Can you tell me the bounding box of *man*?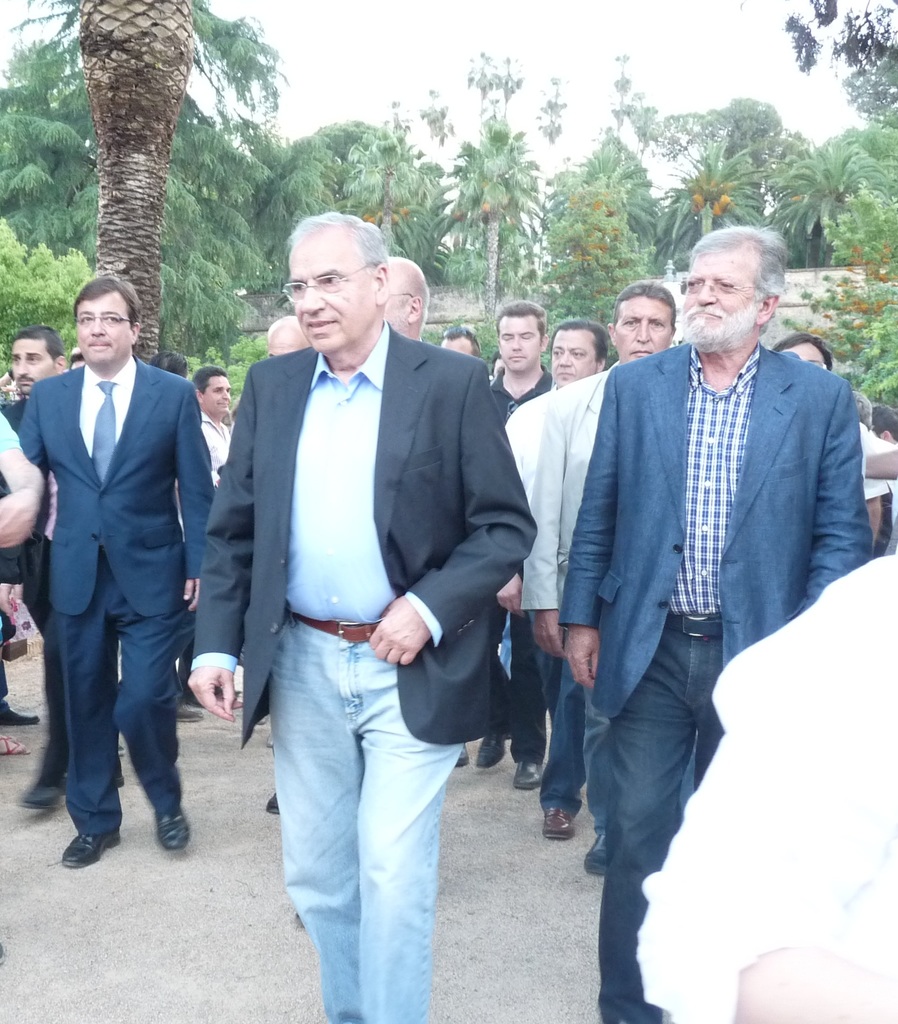
(515,278,687,875).
